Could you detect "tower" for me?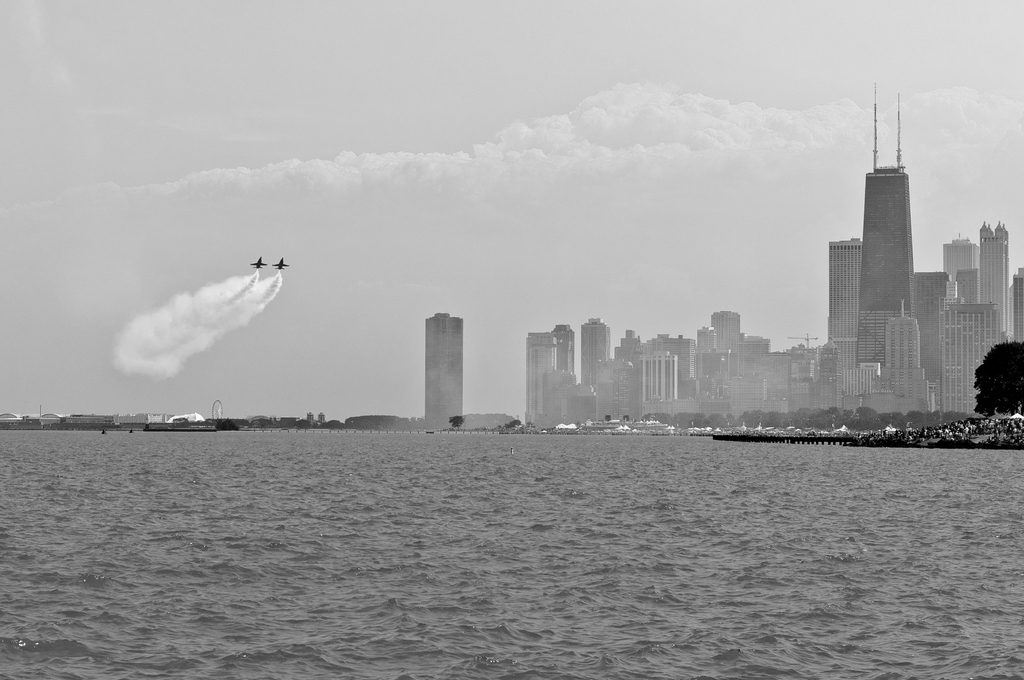
Detection result: (695, 325, 721, 368).
